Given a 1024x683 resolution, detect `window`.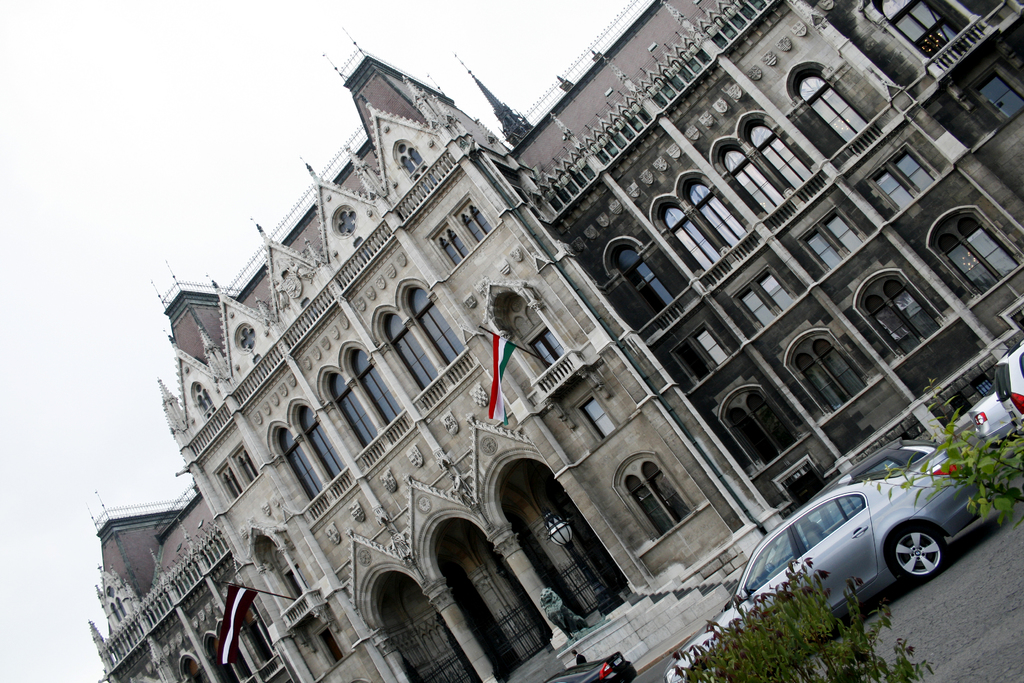
783,63,884,156.
